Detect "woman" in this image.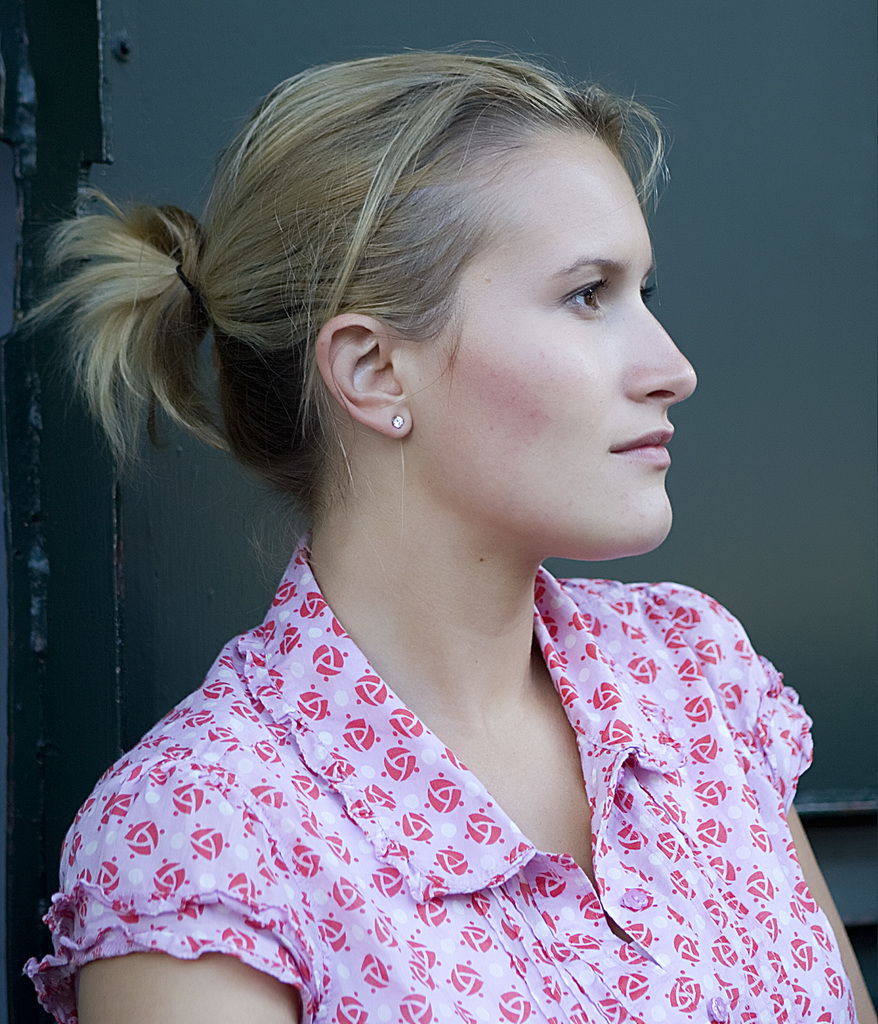
Detection: 0:74:857:997.
